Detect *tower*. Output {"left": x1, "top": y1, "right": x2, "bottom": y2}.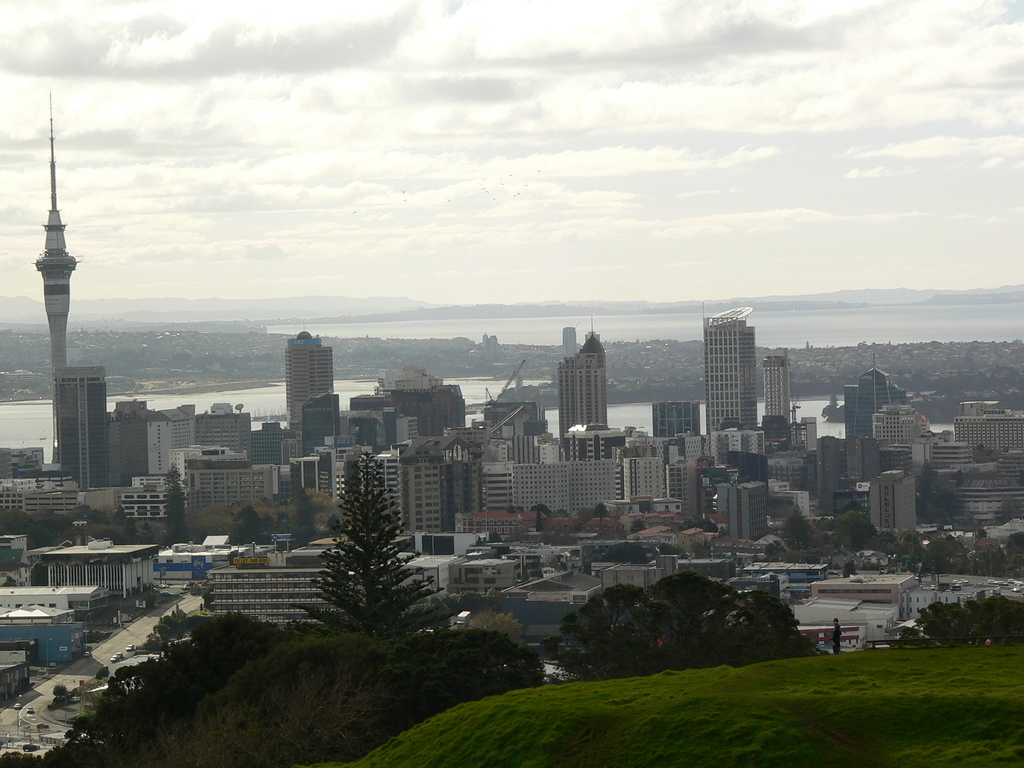
{"left": 31, "top": 92, "right": 80, "bottom": 474}.
